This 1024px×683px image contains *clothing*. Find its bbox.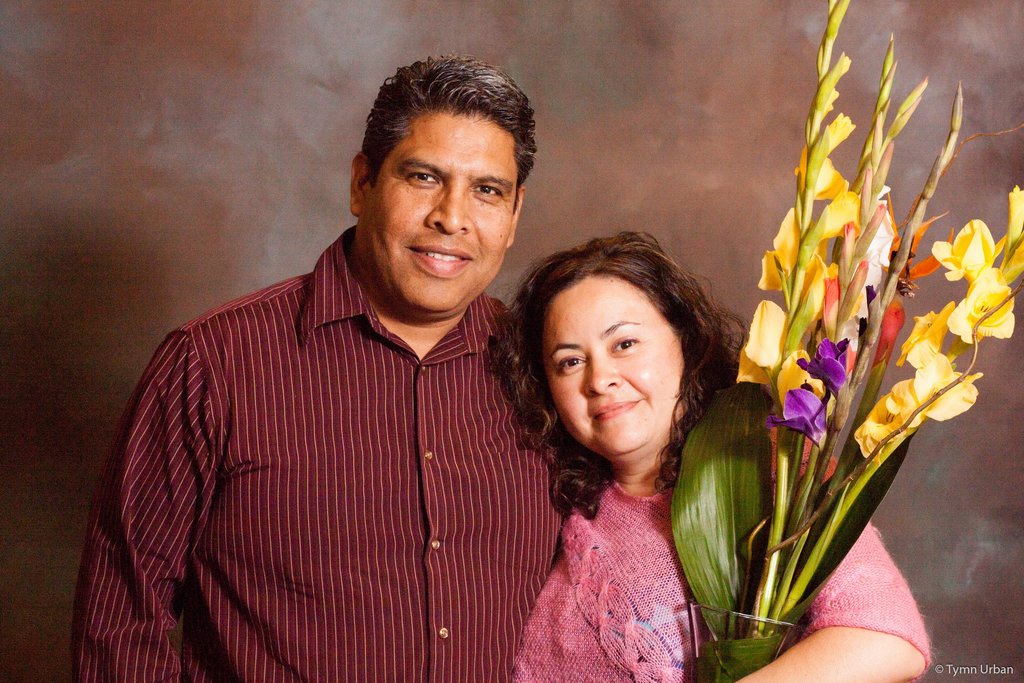
box=[74, 153, 595, 682].
